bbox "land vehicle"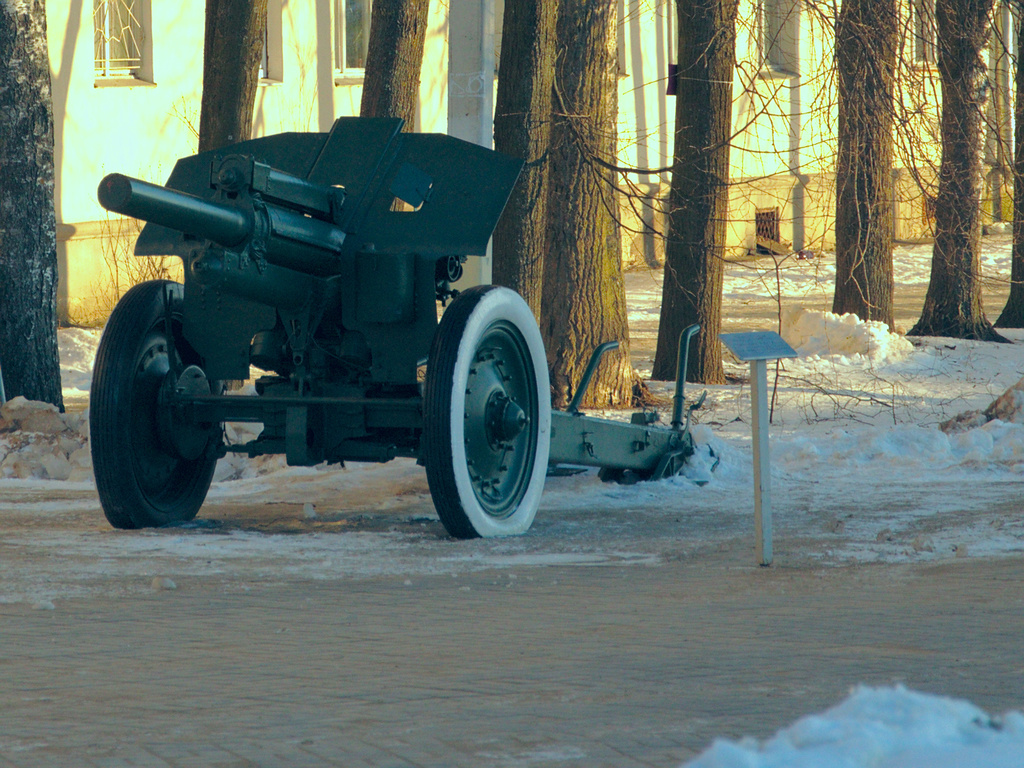
x1=62 y1=105 x2=588 y2=557
